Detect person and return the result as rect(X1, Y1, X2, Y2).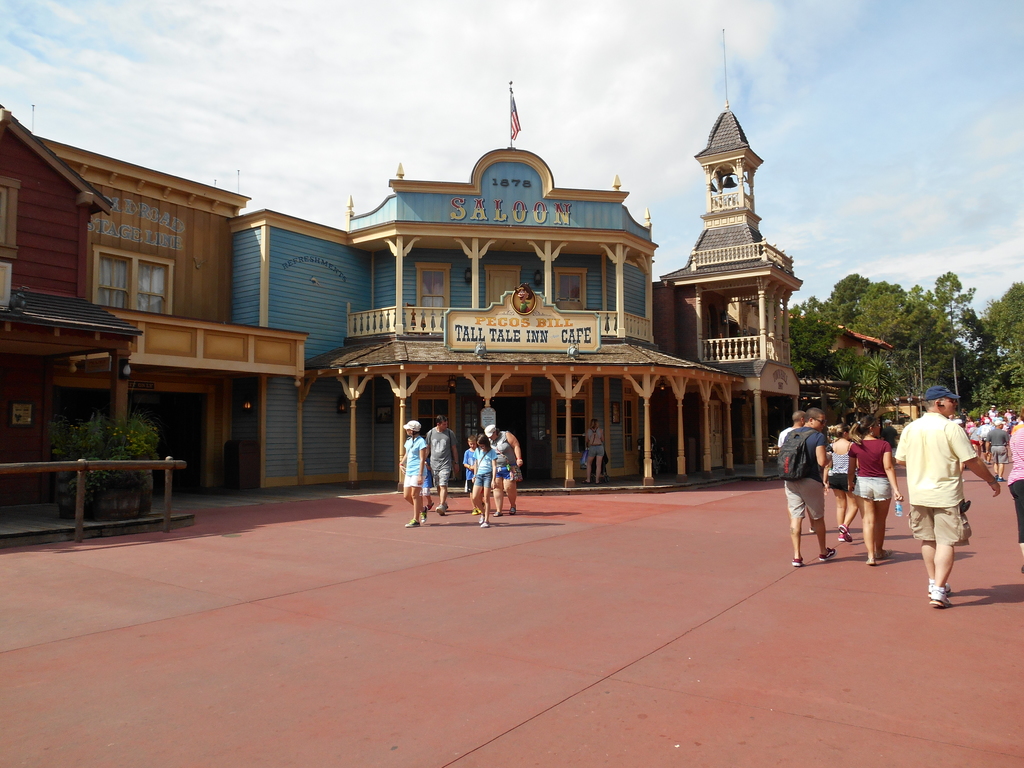
rect(471, 433, 497, 523).
